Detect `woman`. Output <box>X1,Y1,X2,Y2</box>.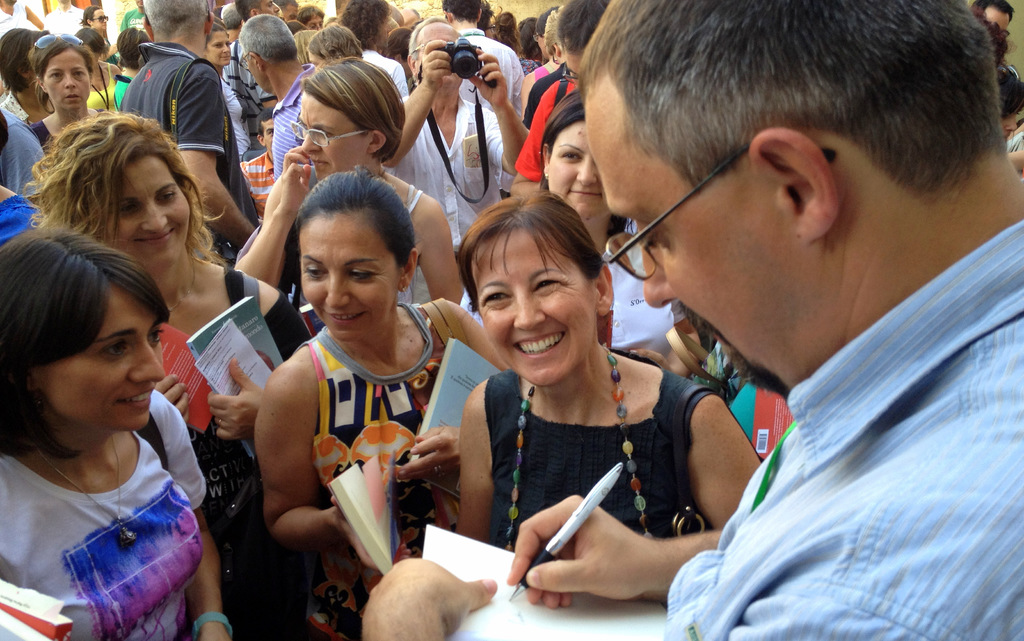
<box>205,21,255,169</box>.
